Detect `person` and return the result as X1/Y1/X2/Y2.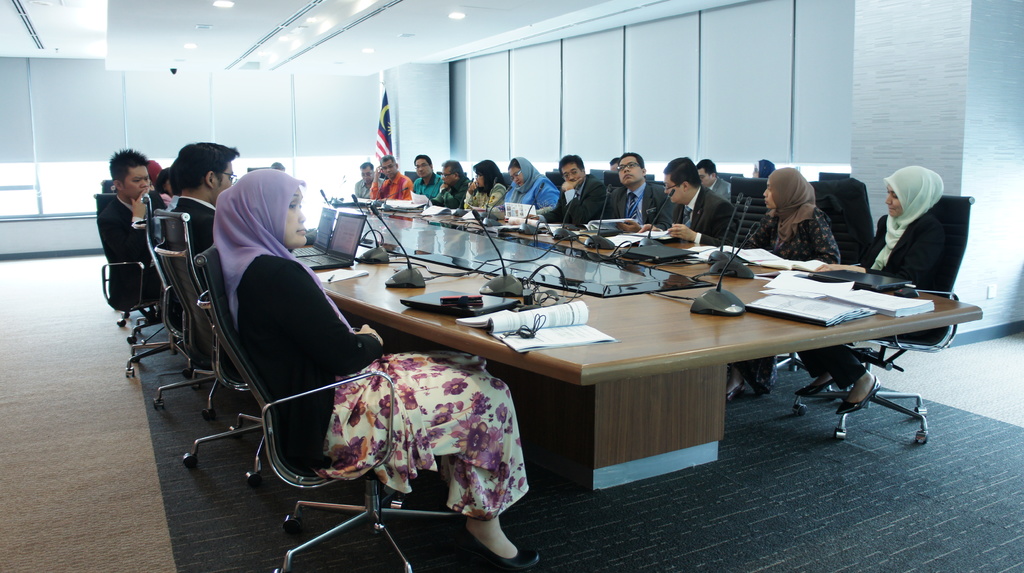
660/156/737/234.
